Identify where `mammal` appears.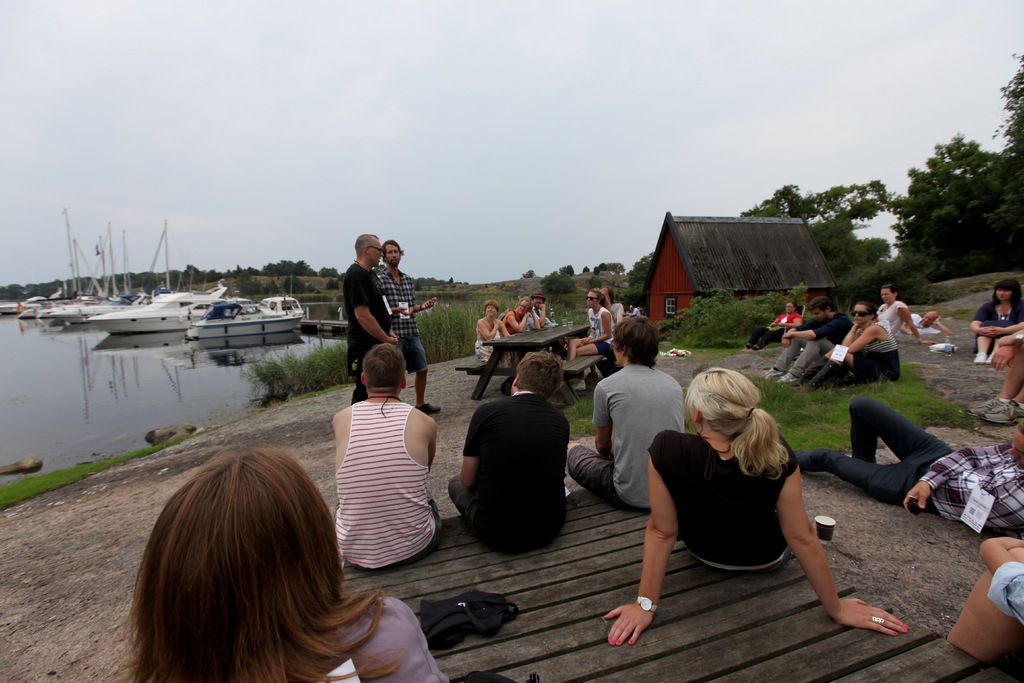
Appears at [333,340,444,569].
